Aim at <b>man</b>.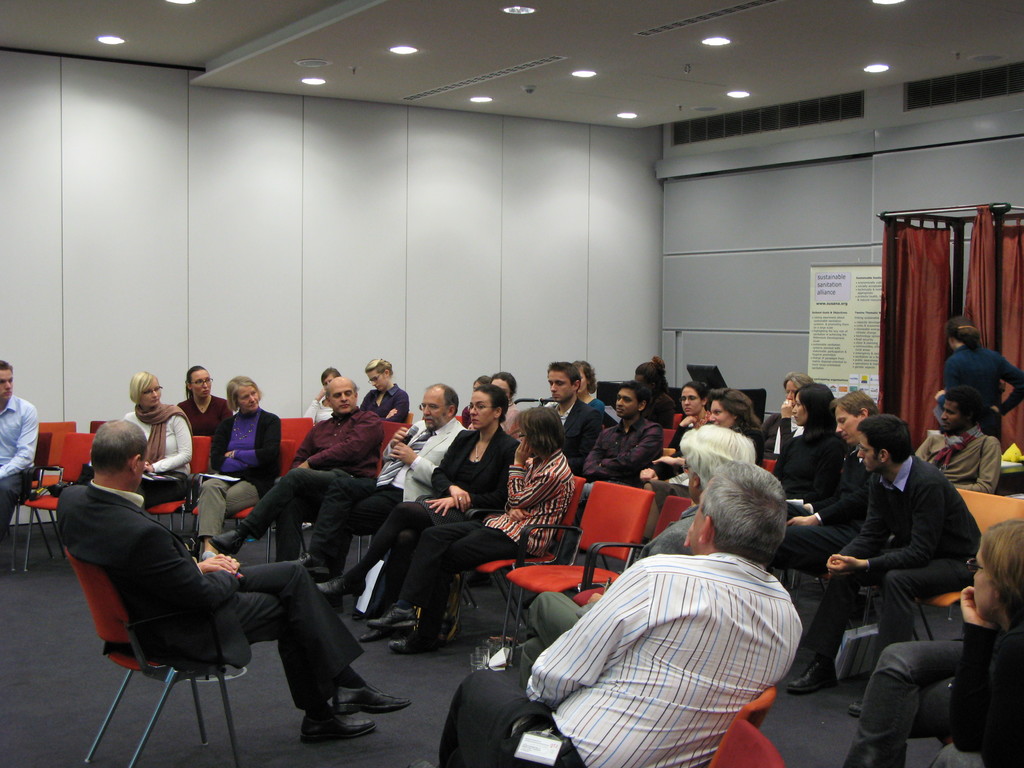
Aimed at 60 408 422 749.
